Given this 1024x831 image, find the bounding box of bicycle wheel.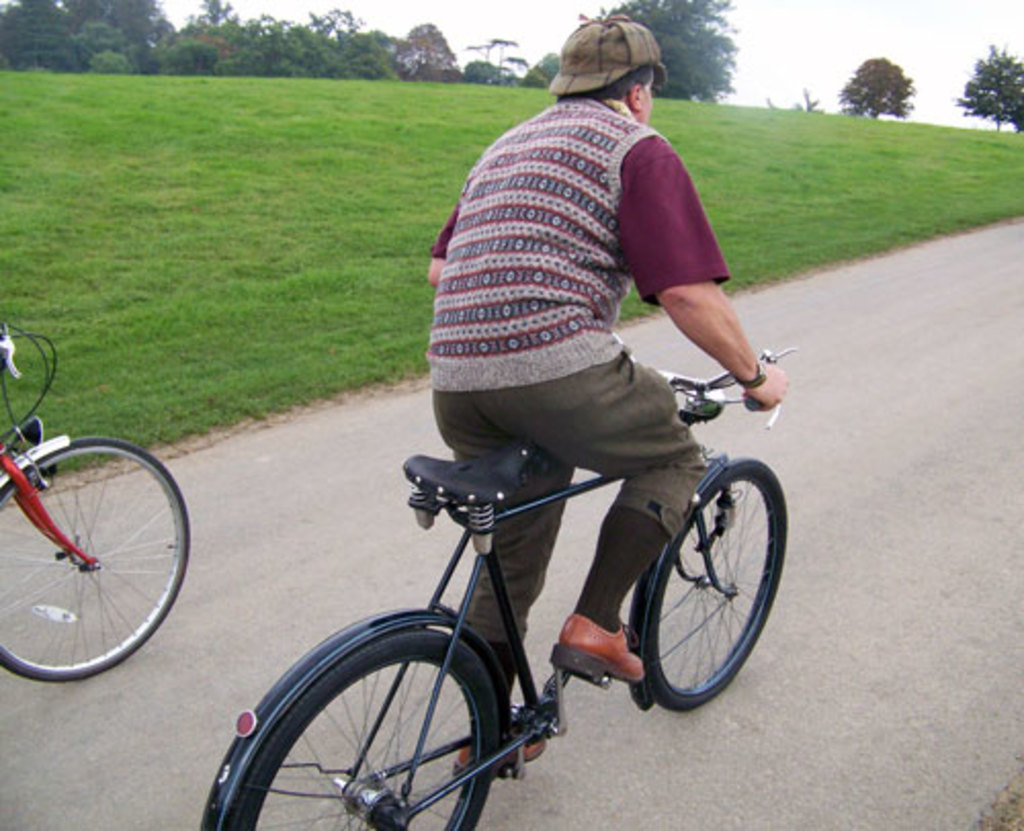
l=0, t=422, r=195, b=694.
